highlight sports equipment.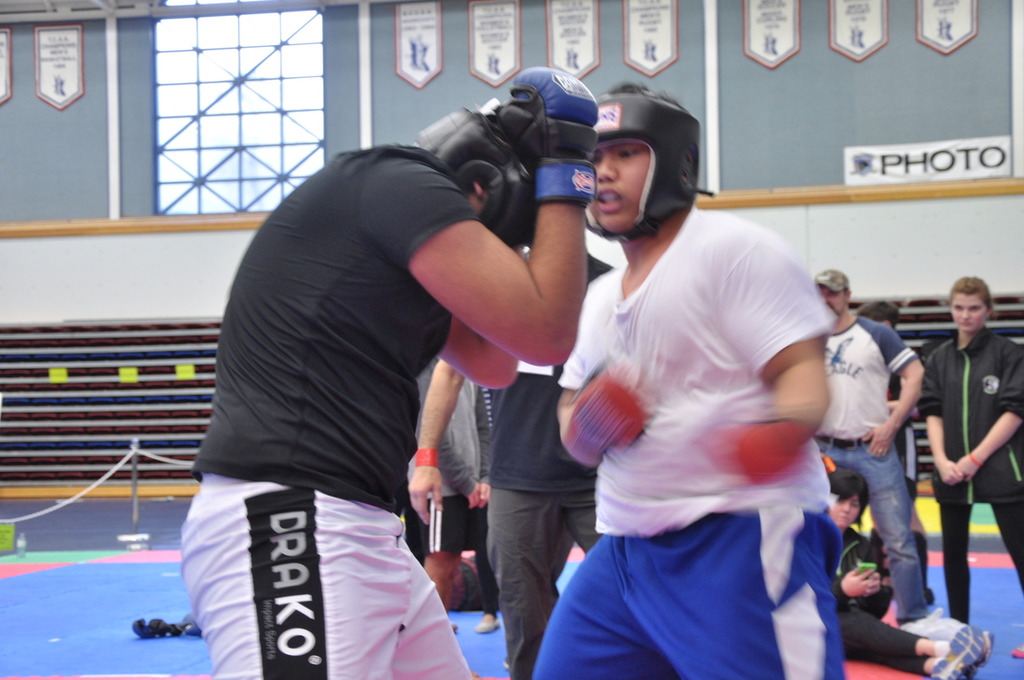
Highlighted region: 499 62 601 202.
